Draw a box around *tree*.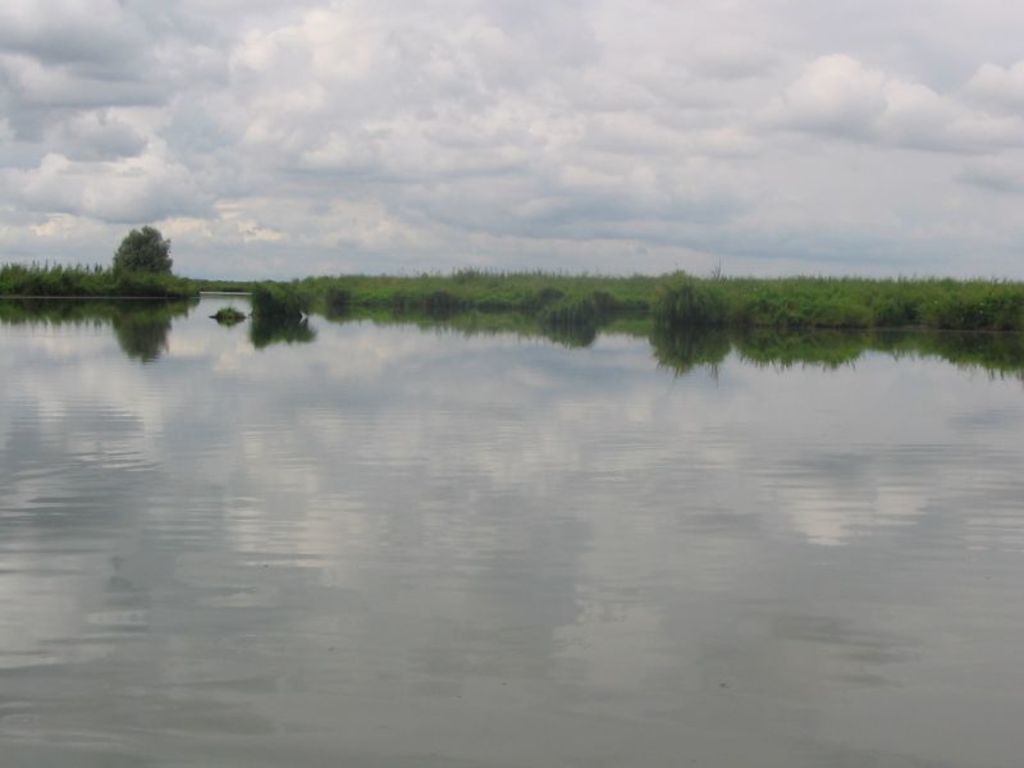
rect(645, 264, 727, 317).
